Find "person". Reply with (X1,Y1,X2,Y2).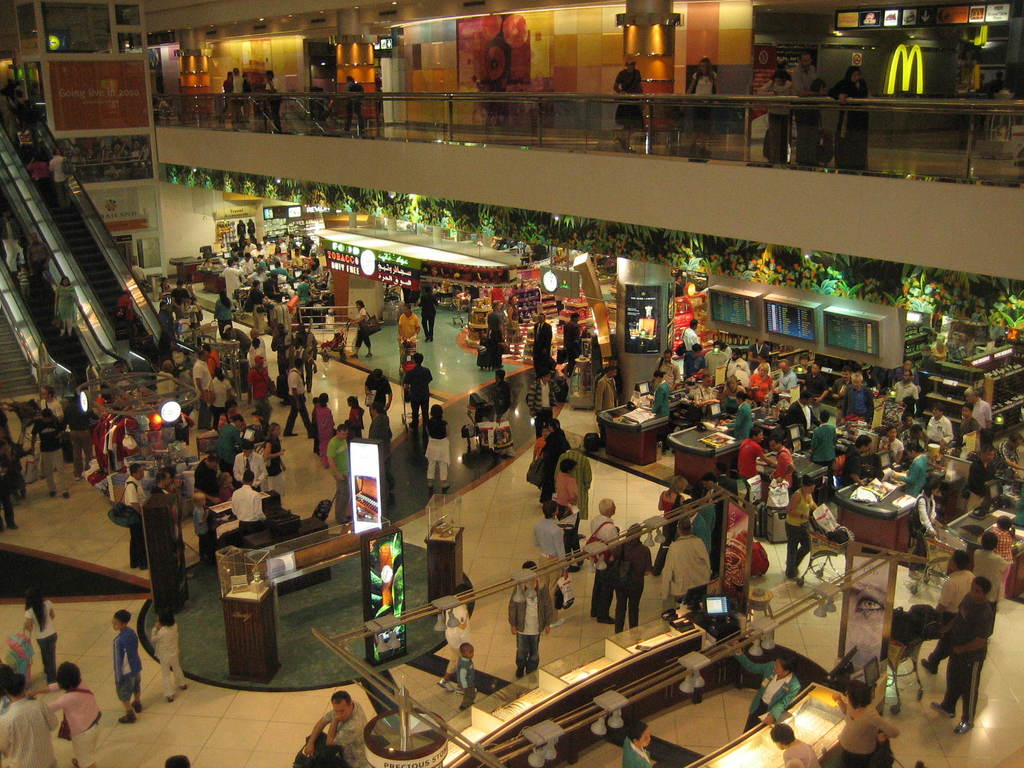
(396,300,420,346).
